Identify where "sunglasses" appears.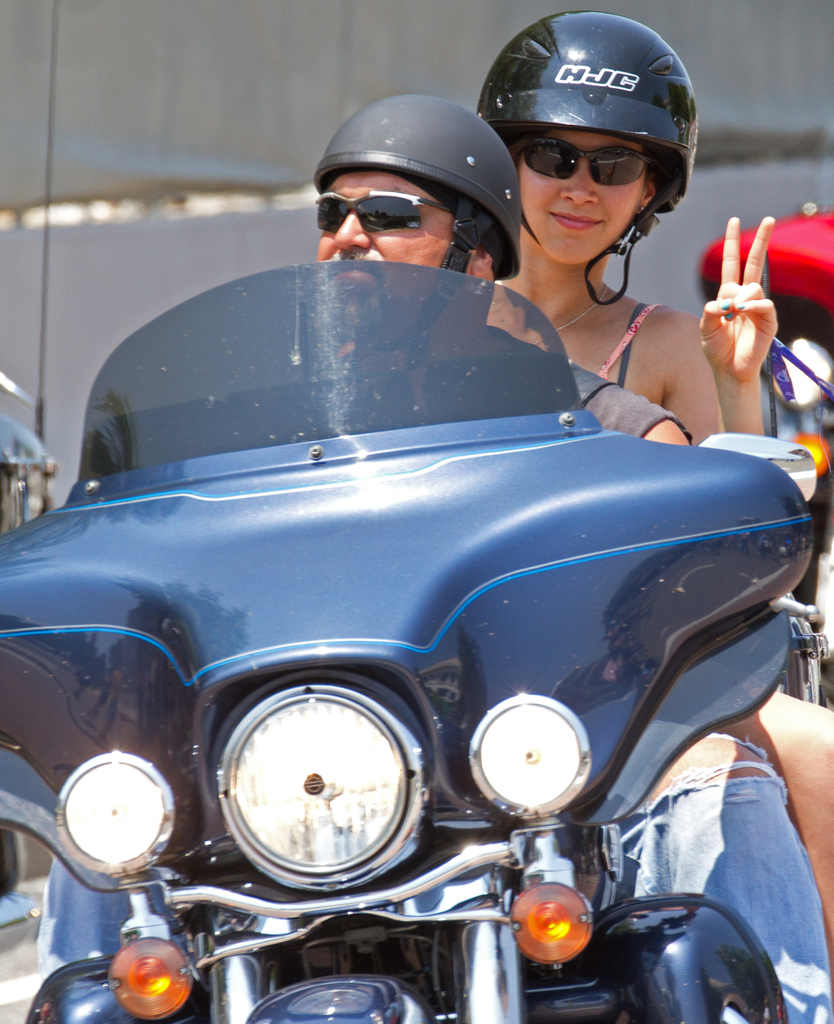
Appears at {"left": 524, "top": 138, "right": 650, "bottom": 185}.
